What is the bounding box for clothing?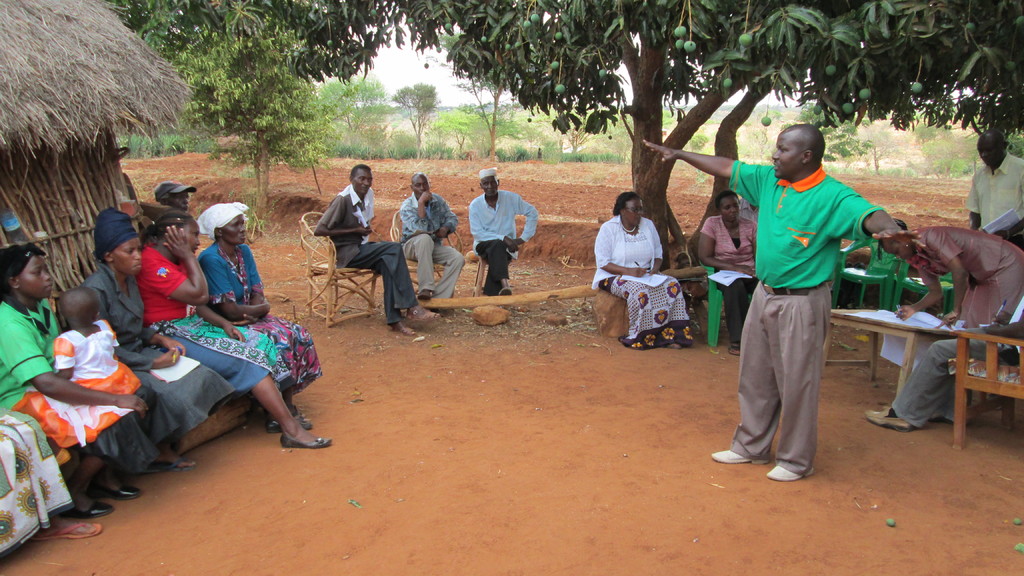
[x1=198, y1=246, x2=259, y2=304].
